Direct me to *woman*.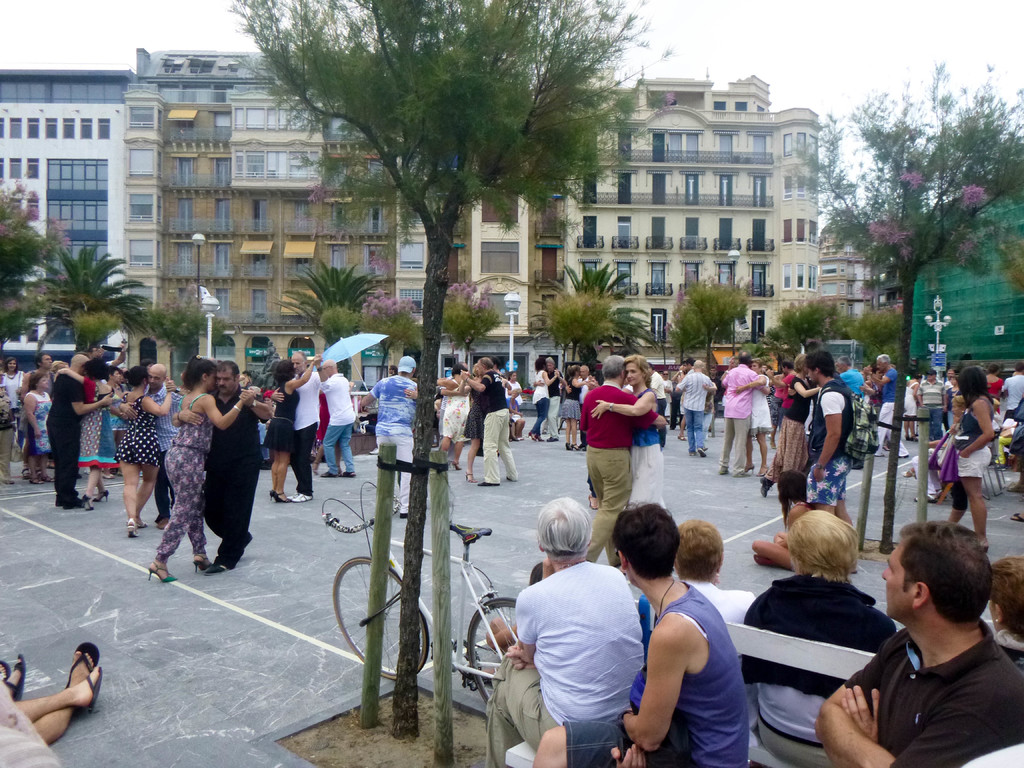
Direction: x1=21, y1=371, x2=57, y2=484.
